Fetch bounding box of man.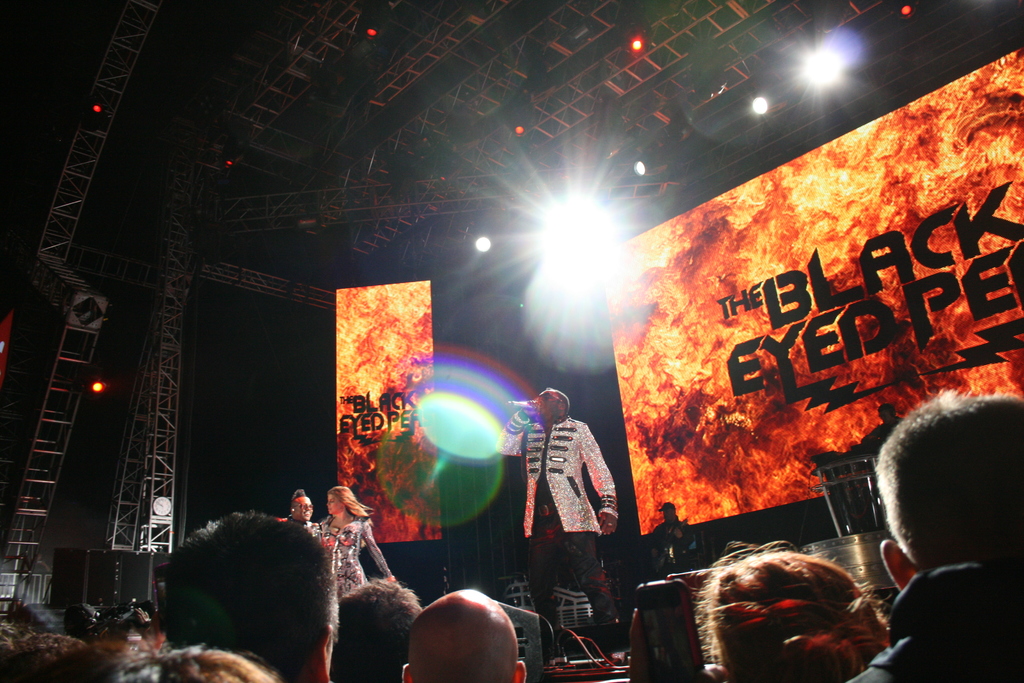
Bbox: box=[151, 508, 340, 682].
